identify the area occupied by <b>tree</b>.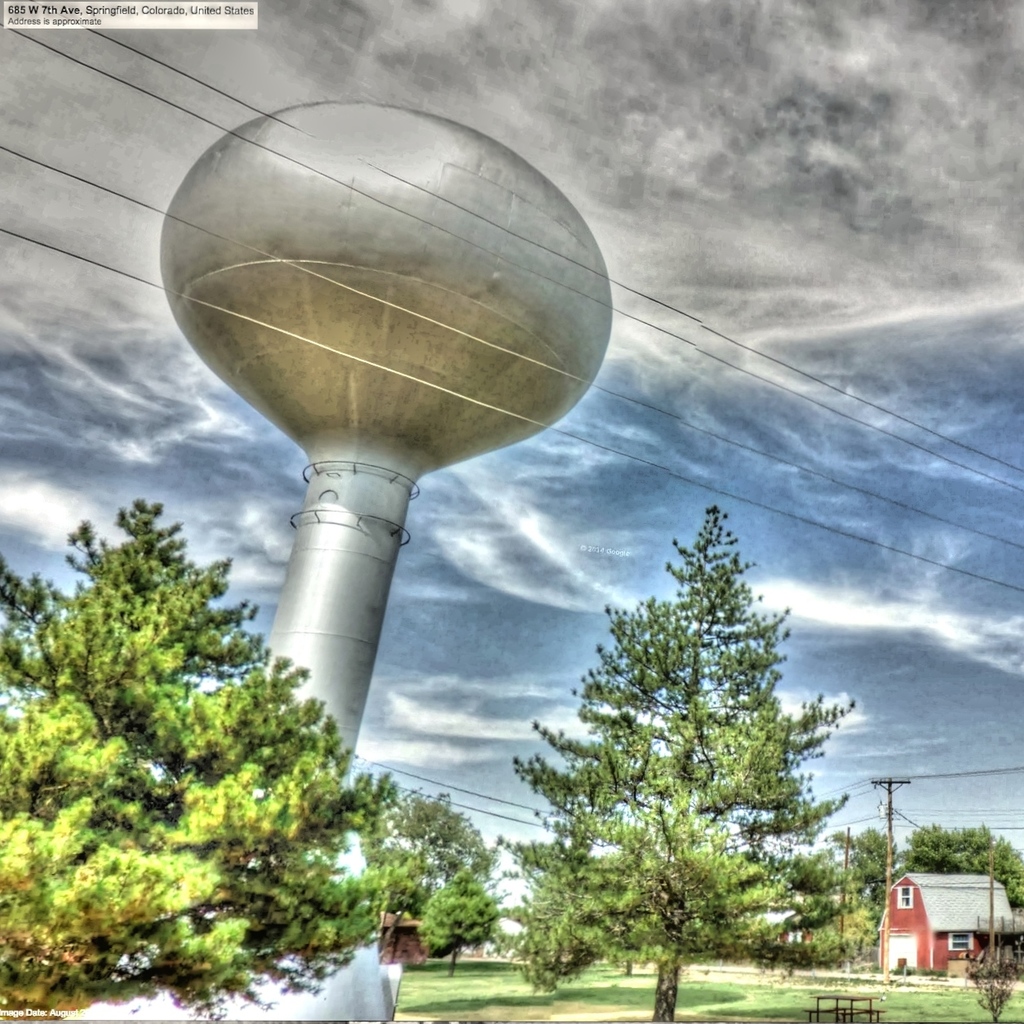
Area: region(848, 815, 904, 920).
